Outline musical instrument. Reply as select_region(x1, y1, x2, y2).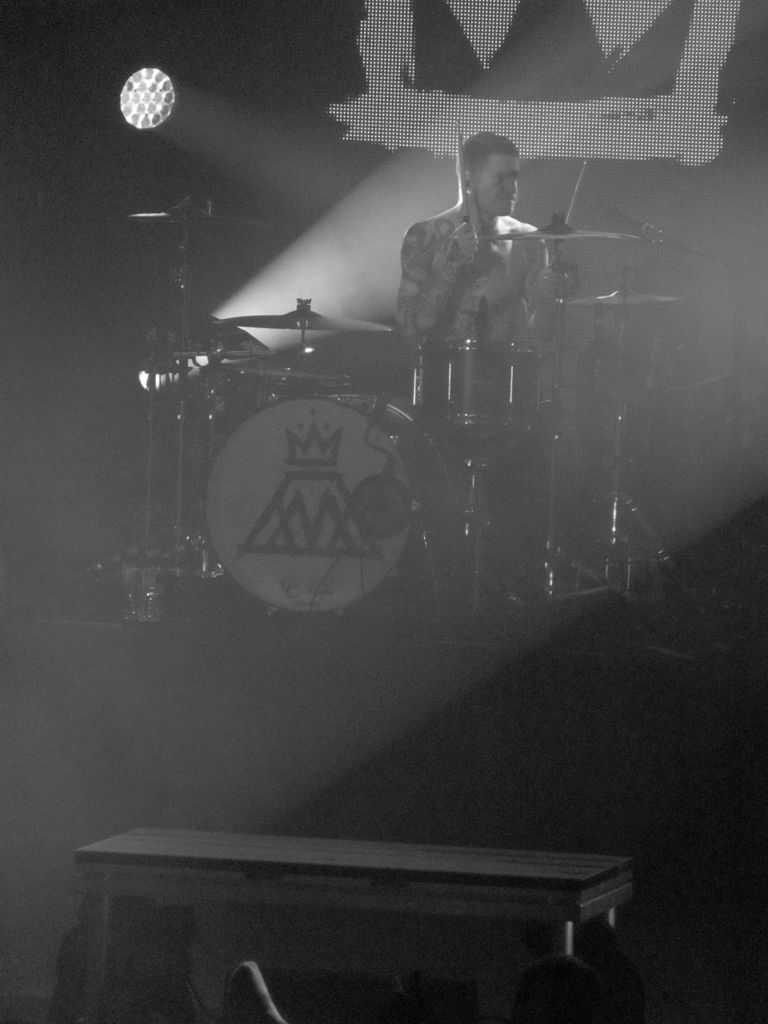
select_region(193, 387, 463, 620).
